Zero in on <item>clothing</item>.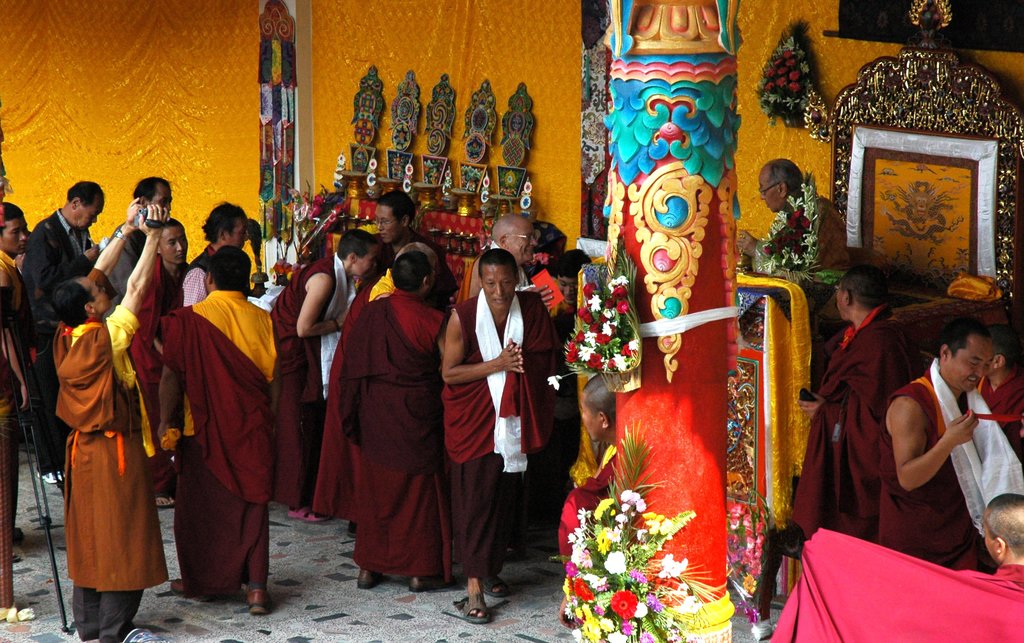
Zeroed in: box(333, 288, 454, 587).
